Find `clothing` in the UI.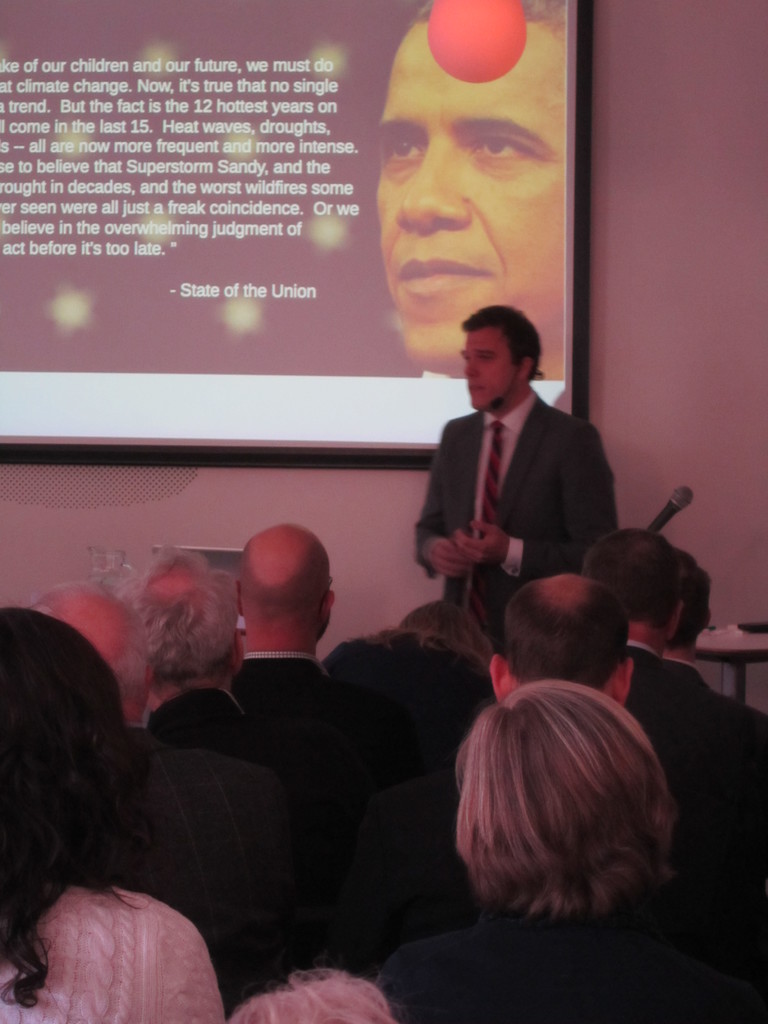
UI element at {"left": 321, "top": 632, "right": 495, "bottom": 786}.
